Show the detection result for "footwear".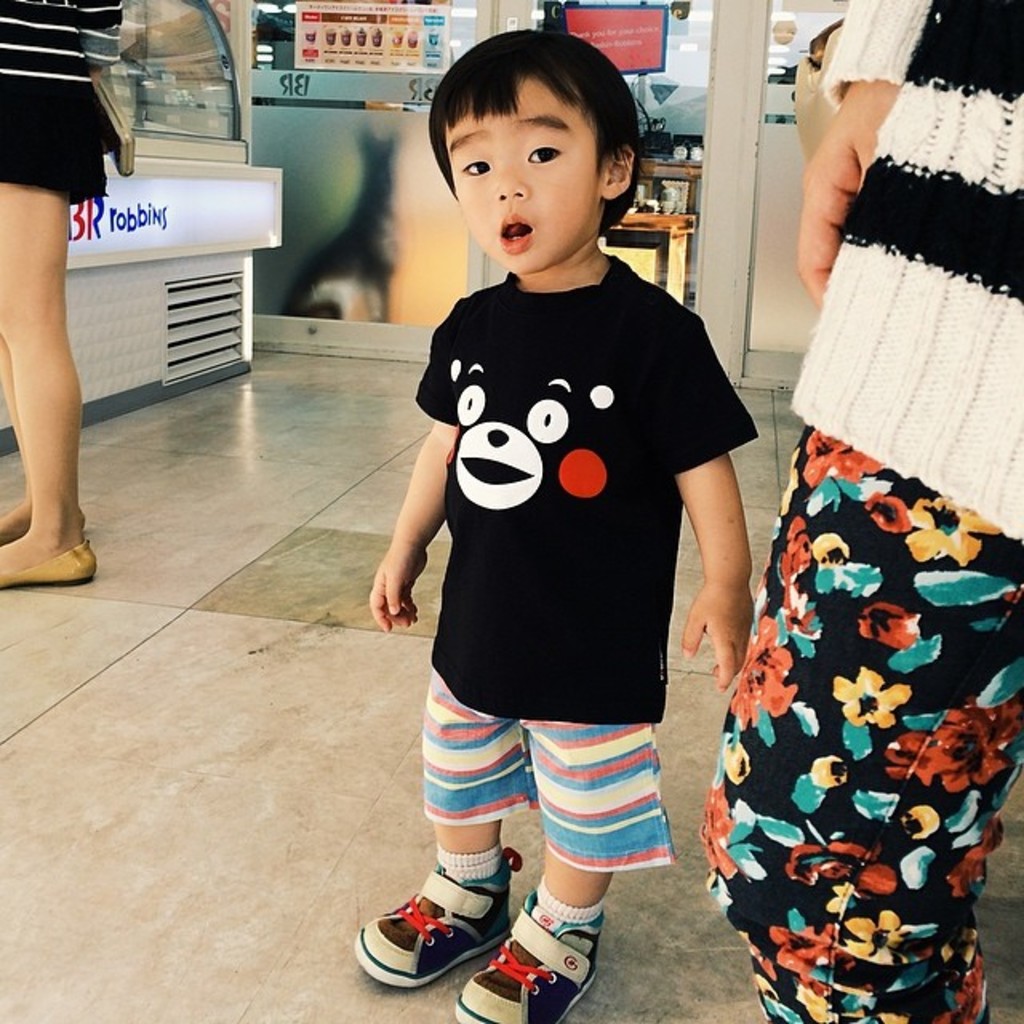
0 502 94 549.
